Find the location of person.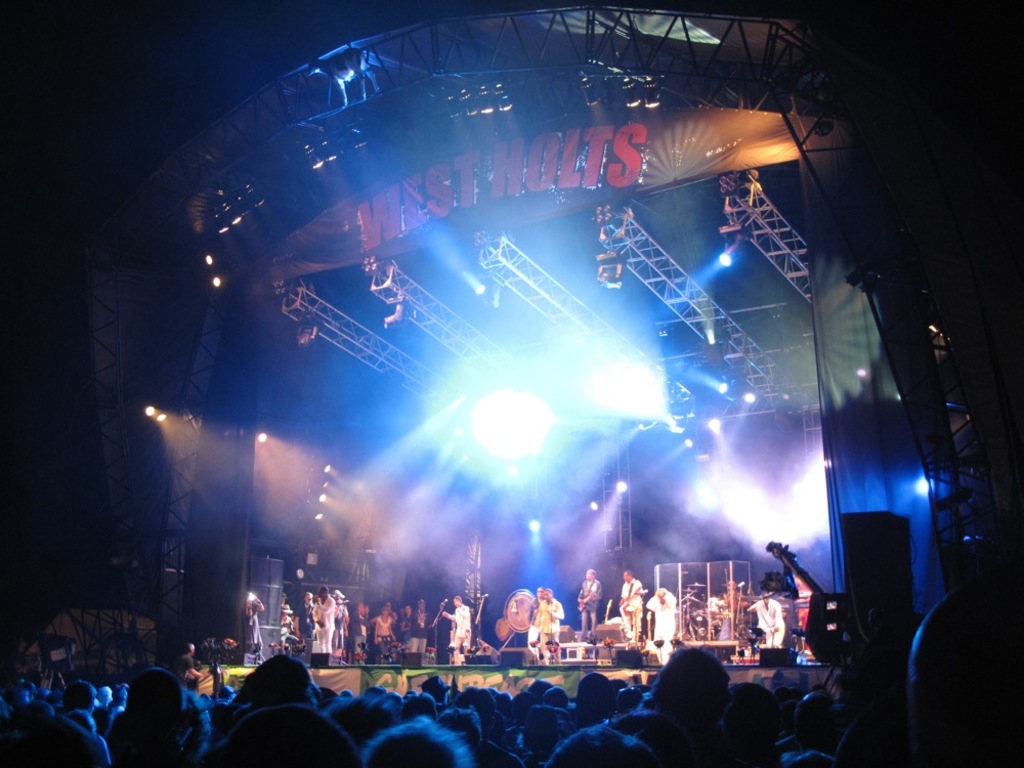
Location: {"x1": 574, "y1": 567, "x2": 603, "y2": 636}.
